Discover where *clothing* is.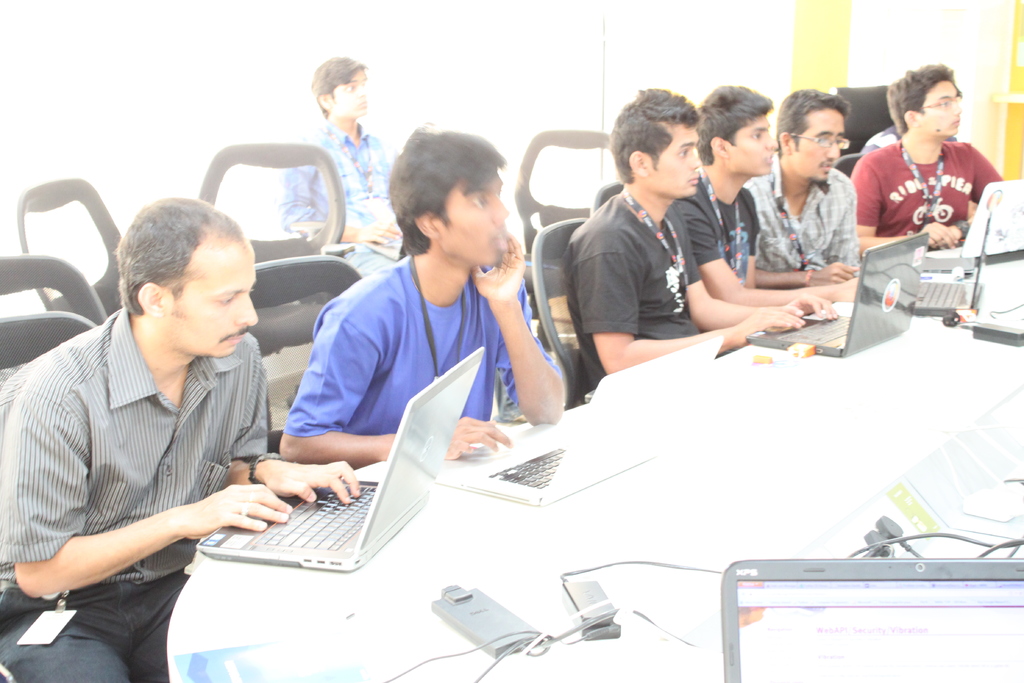
Discovered at [675, 171, 754, 259].
